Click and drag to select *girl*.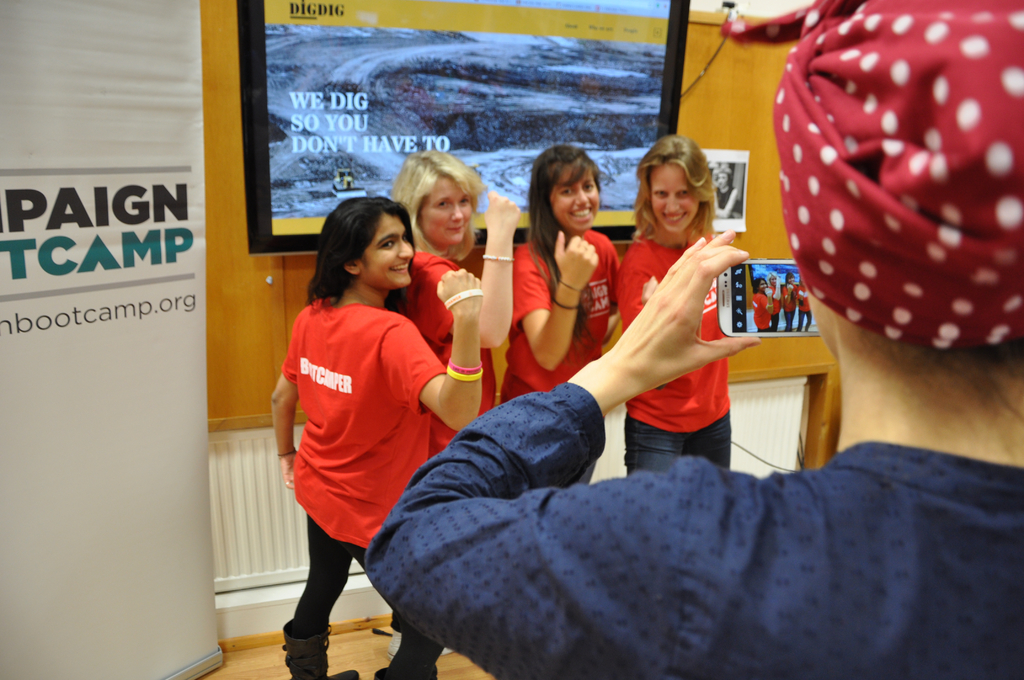
Selection: left=383, top=142, right=518, bottom=658.
